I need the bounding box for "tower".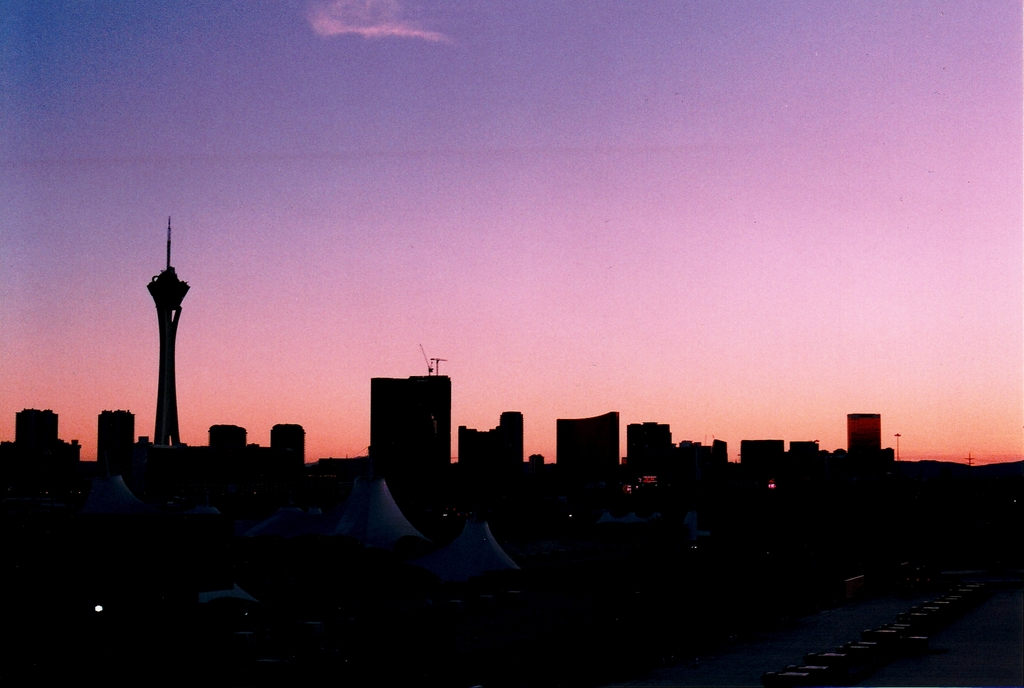
Here it is: <bbox>554, 408, 616, 462</bbox>.
